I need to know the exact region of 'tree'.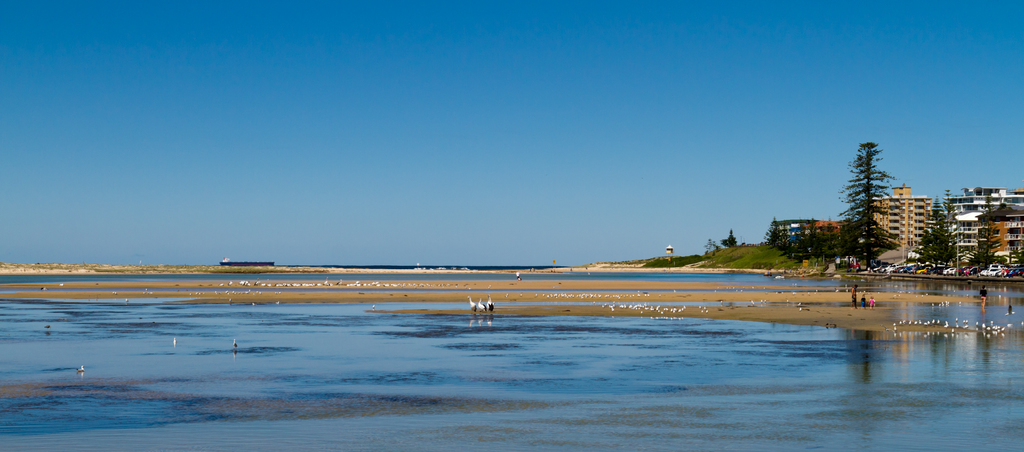
Region: [left=838, top=136, right=898, bottom=256].
